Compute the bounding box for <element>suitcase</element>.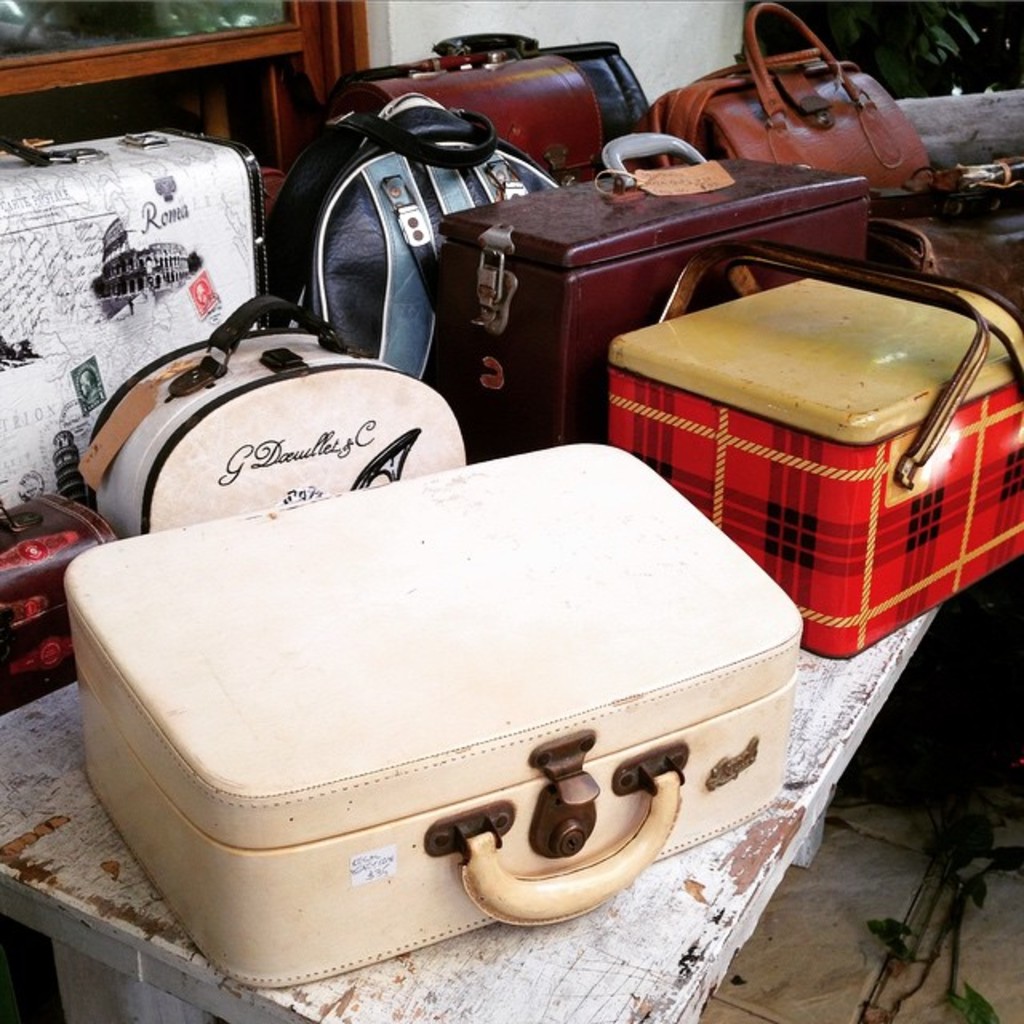
bbox=(0, 120, 282, 526).
